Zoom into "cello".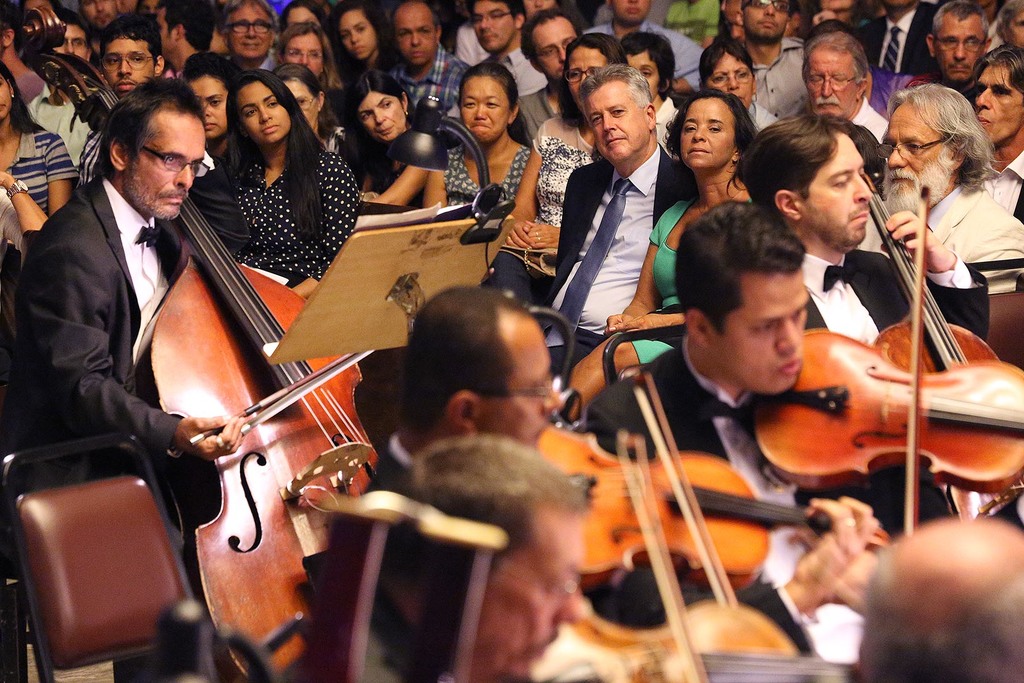
Zoom target: [x1=865, y1=163, x2=1004, y2=516].
